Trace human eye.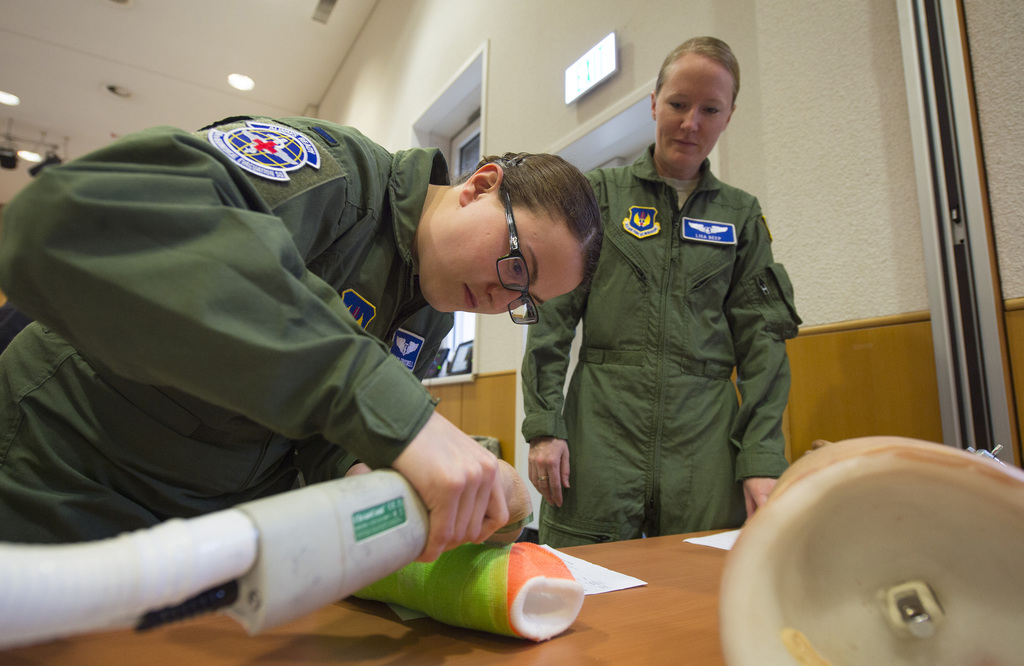
Traced to <bbox>705, 102, 721, 117</bbox>.
